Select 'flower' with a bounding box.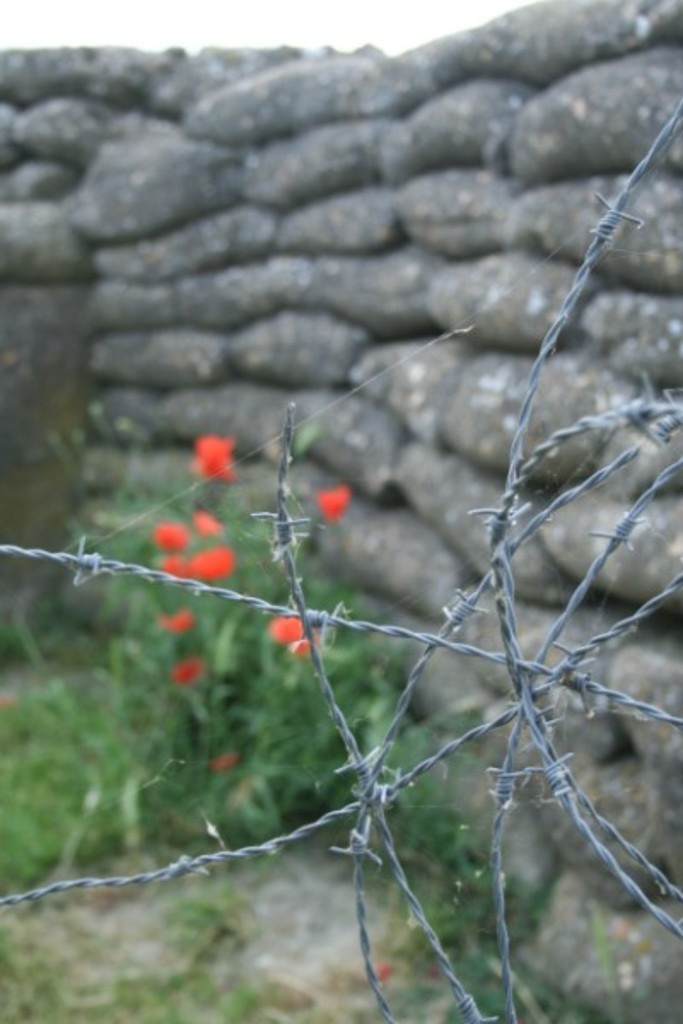
pyautogui.locateOnScreen(179, 428, 241, 490).
